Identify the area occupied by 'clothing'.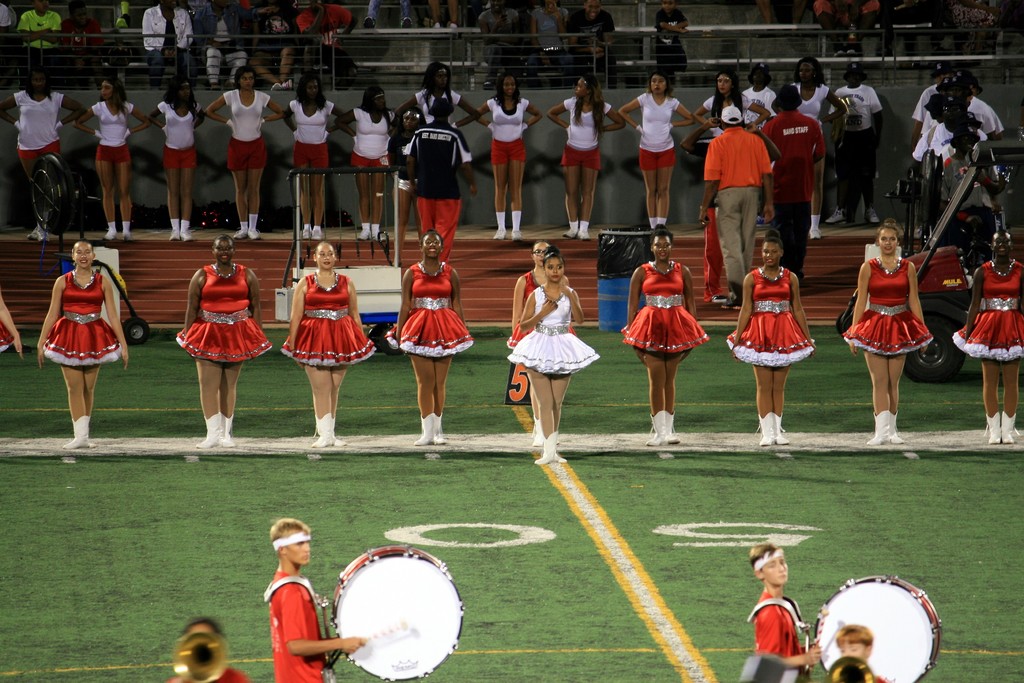
Area: bbox(268, 571, 325, 682).
